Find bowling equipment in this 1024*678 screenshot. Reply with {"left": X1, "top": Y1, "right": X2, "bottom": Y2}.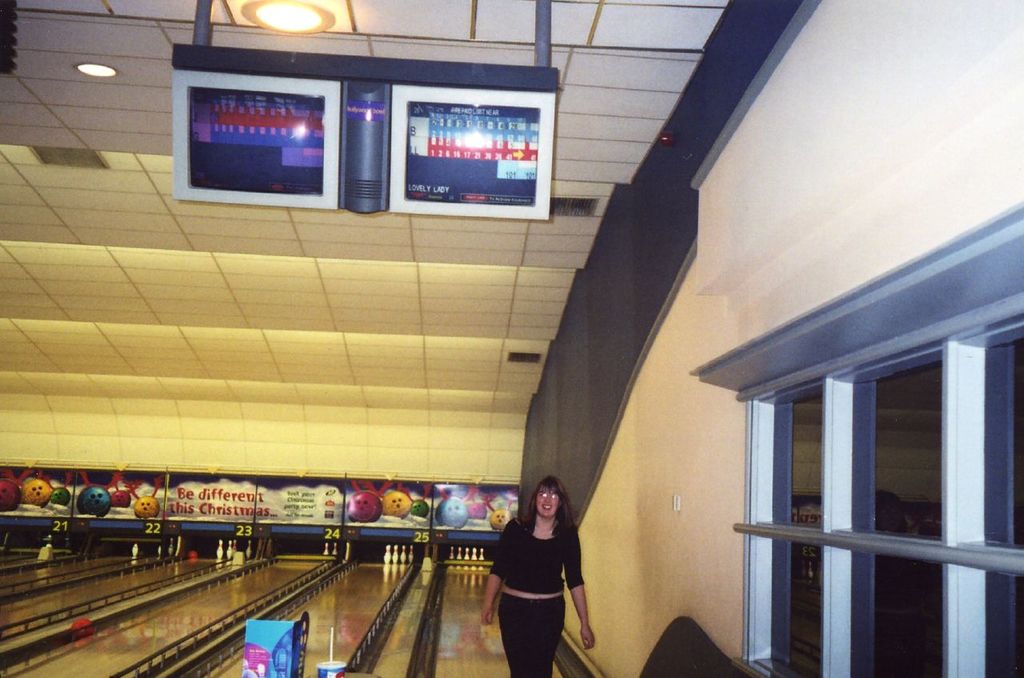
{"left": 130, "top": 542, "right": 141, "bottom": 557}.
